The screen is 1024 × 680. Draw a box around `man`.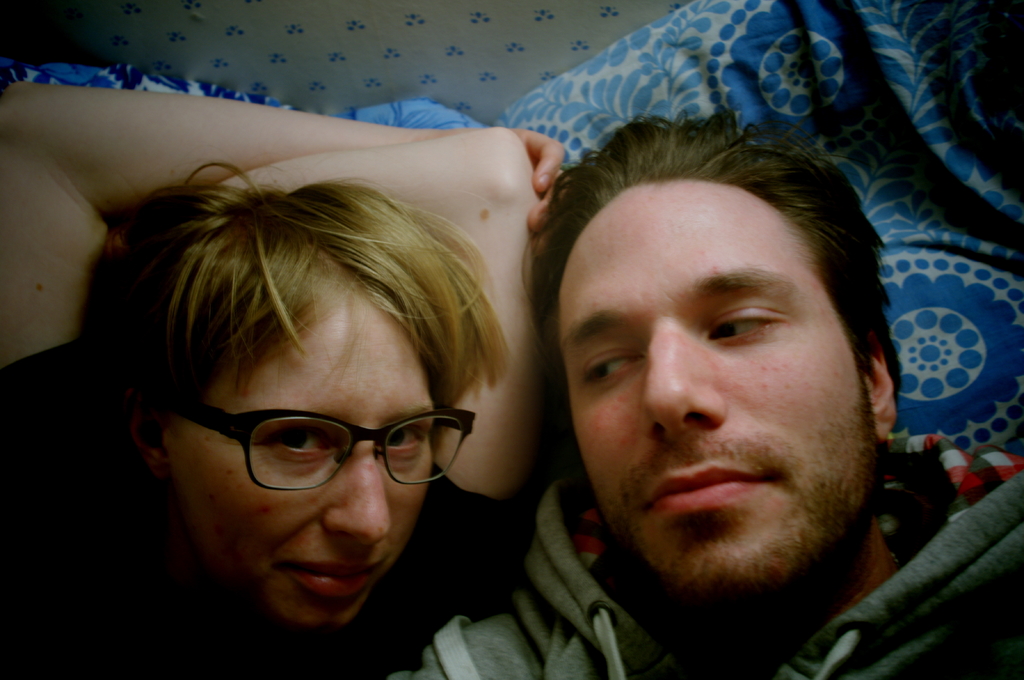
x1=0 y1=86 x2=570 y2=679.
